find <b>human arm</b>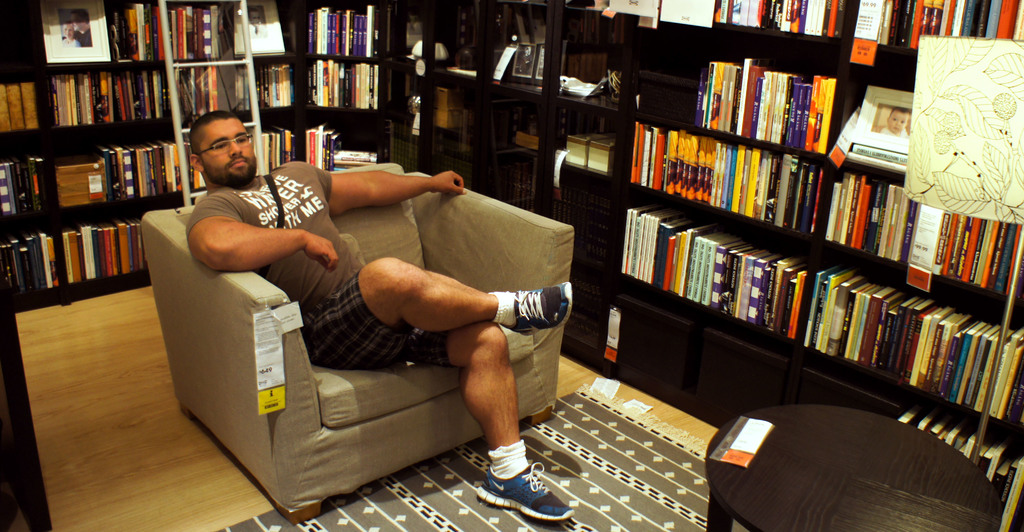
294 155 467 224
